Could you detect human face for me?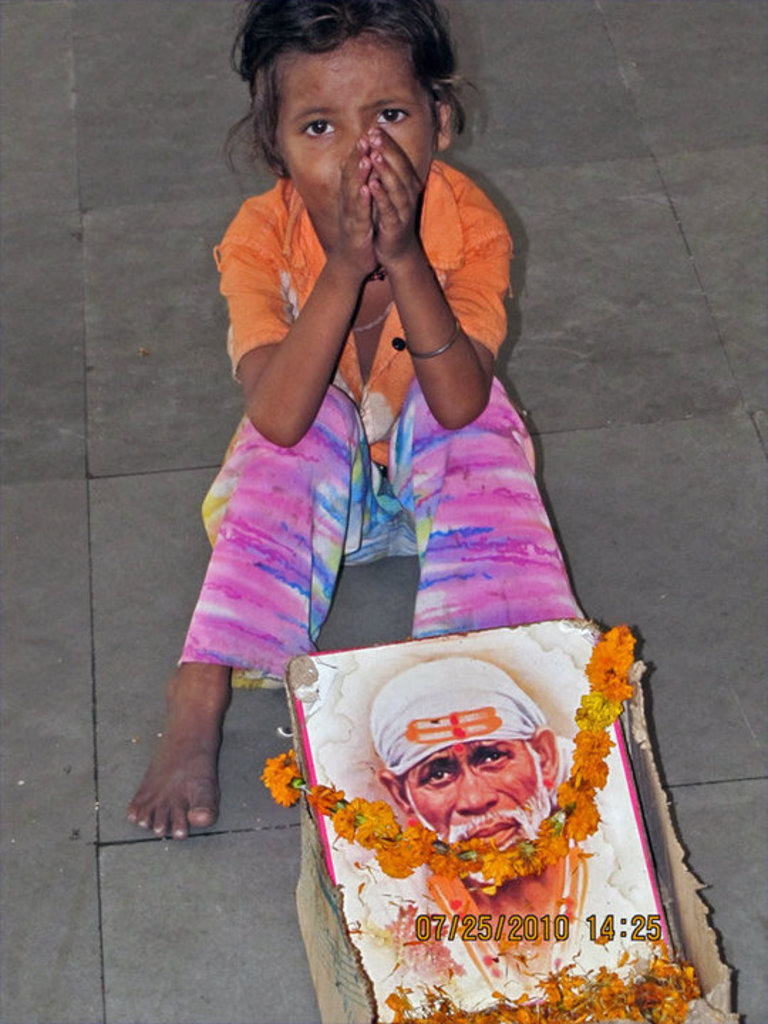
Detection result: 405 741 549 885.
